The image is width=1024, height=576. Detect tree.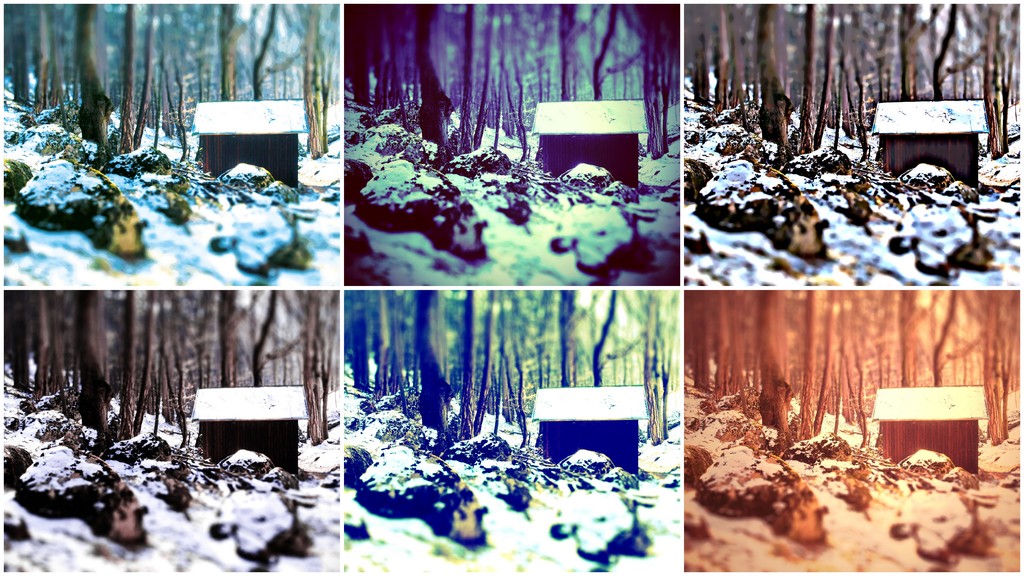
Detection: <box>699,283,751,400</box>.
